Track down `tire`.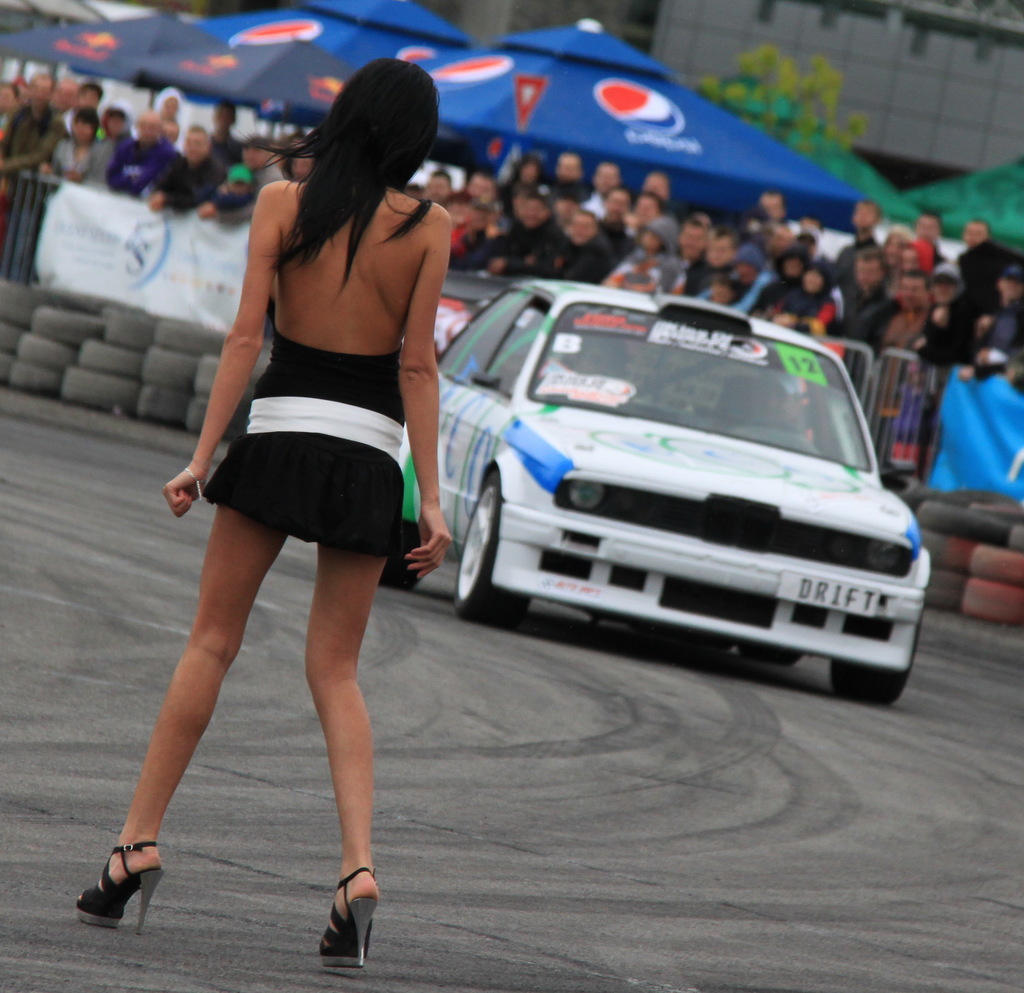
Tracked to (left=380, top=524, right=419, bottom=588).
